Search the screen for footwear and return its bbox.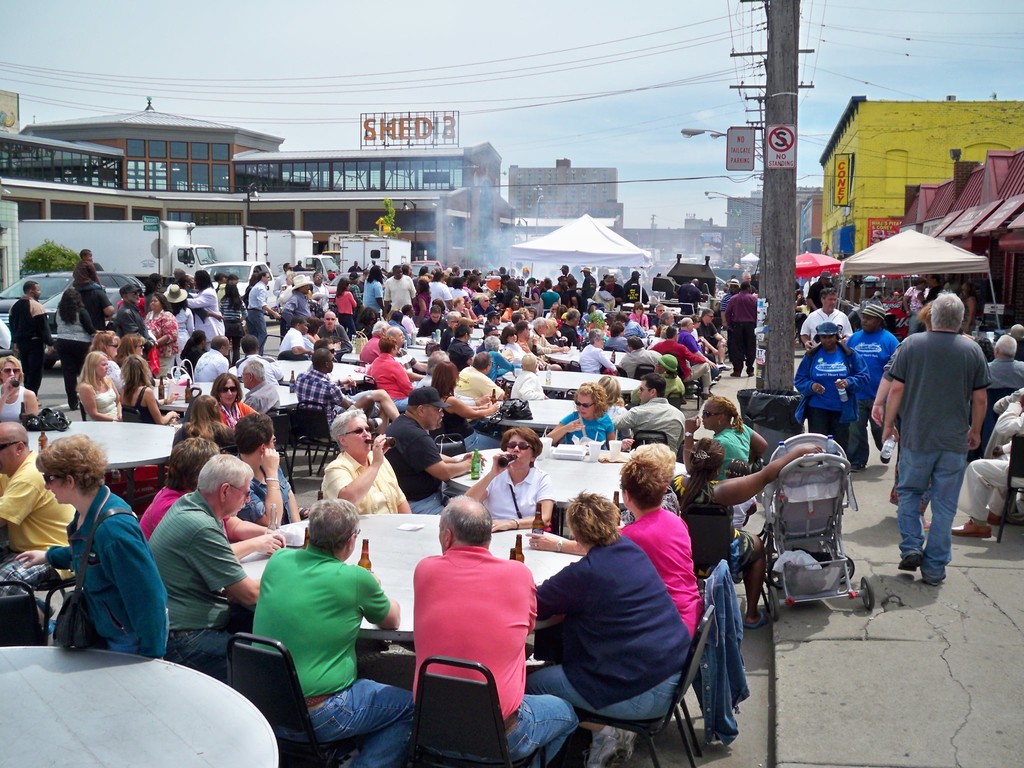
Found: [900, 550, 923, 572].
